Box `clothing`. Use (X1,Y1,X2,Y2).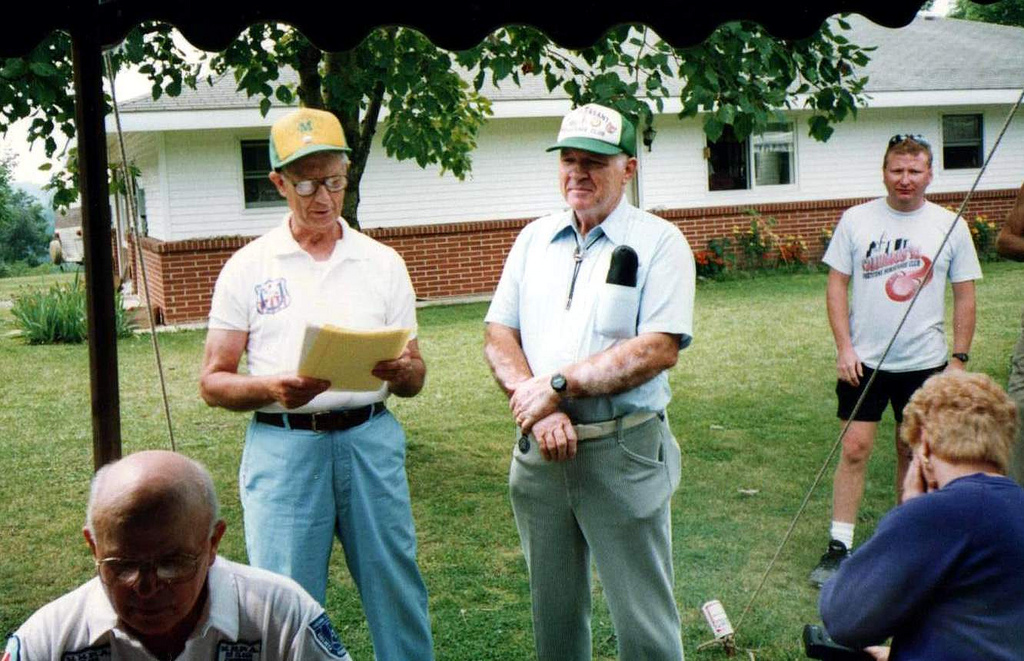
(821,196,980,424).
